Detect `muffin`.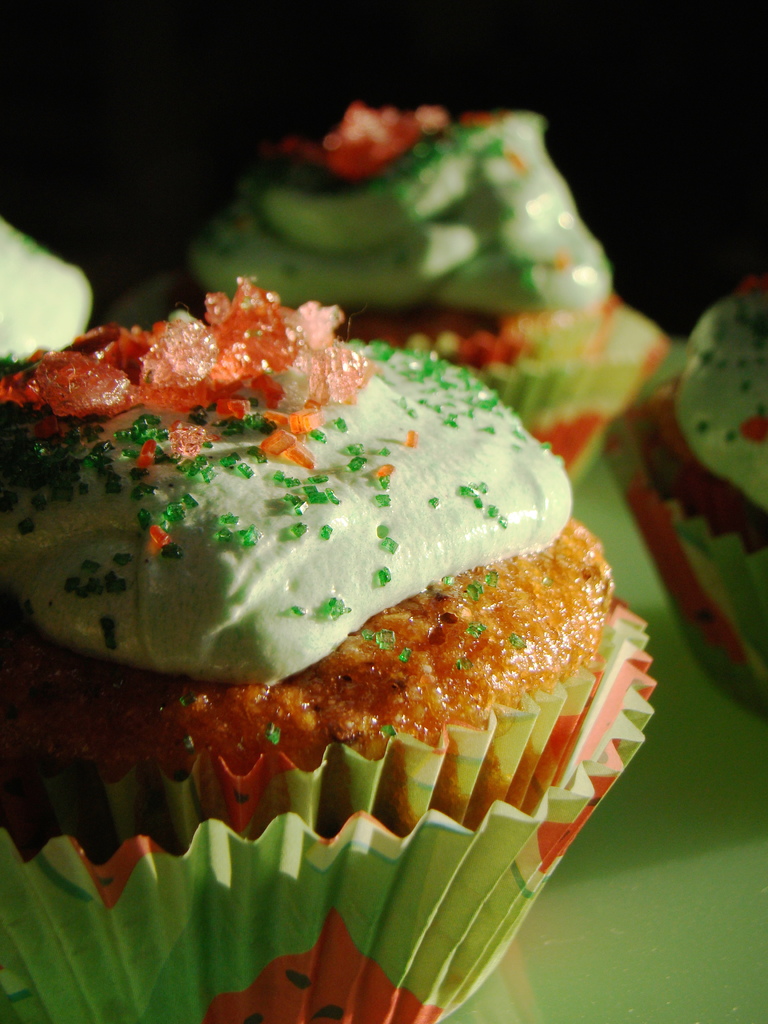
Detected at box=[0, 269, 666, 1023].
